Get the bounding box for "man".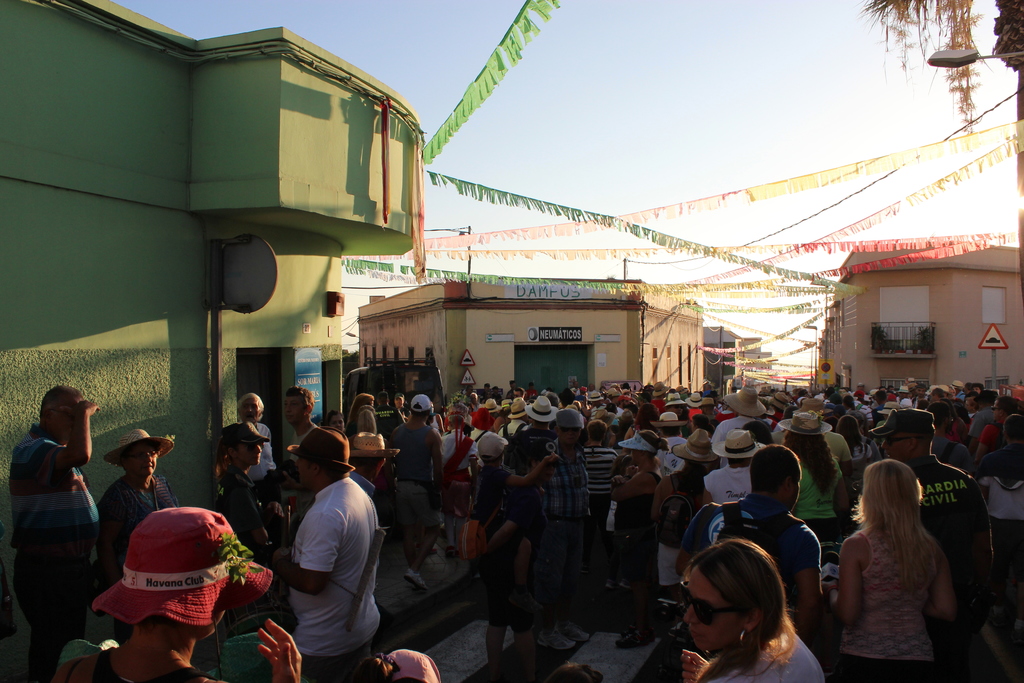
bbox(13, 382, 110, 682).
